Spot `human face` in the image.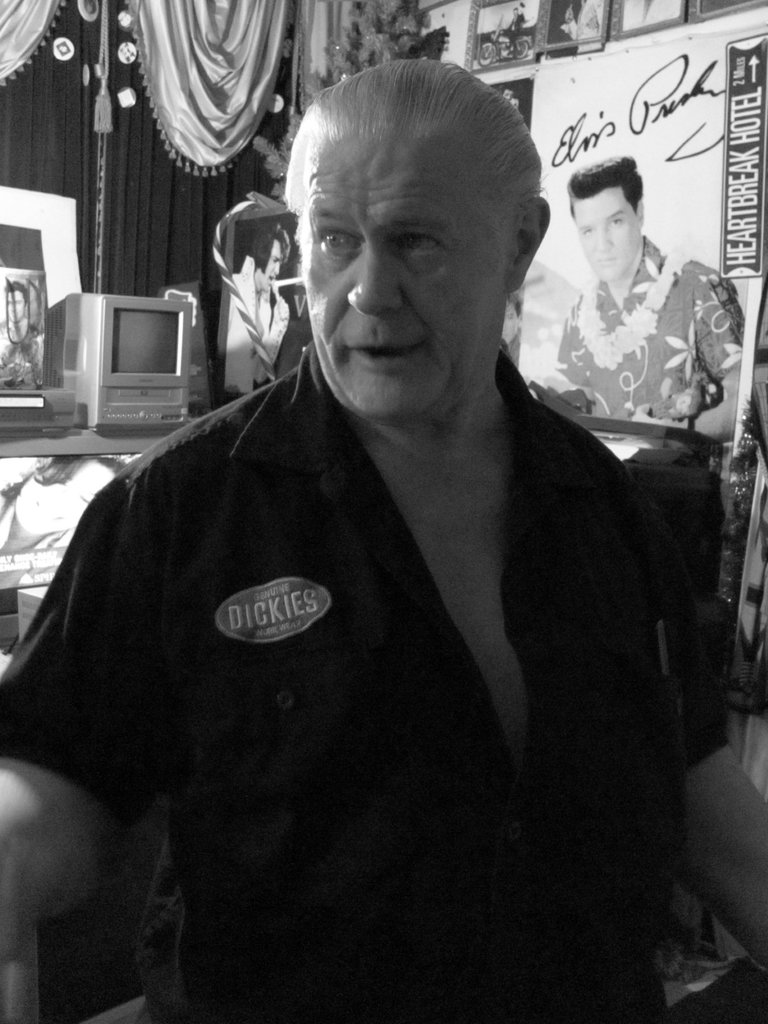
`human face` found at pyautogui.locateOnScreen(297, 132, 507, 420).
